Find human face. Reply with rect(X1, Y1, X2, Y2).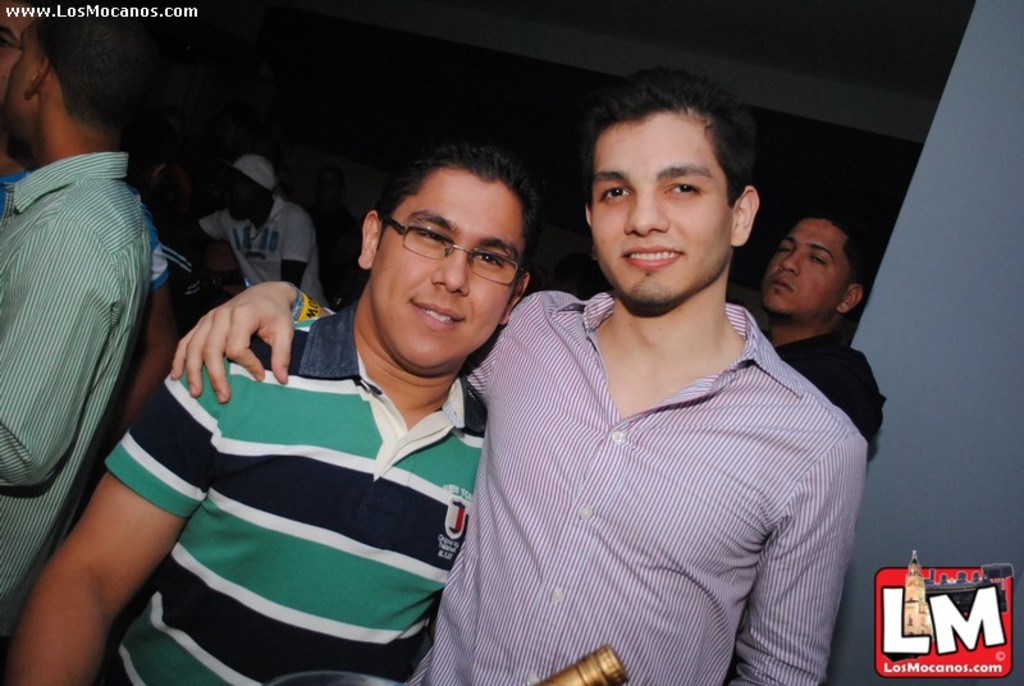
rect(768, 214, 861, 320).
